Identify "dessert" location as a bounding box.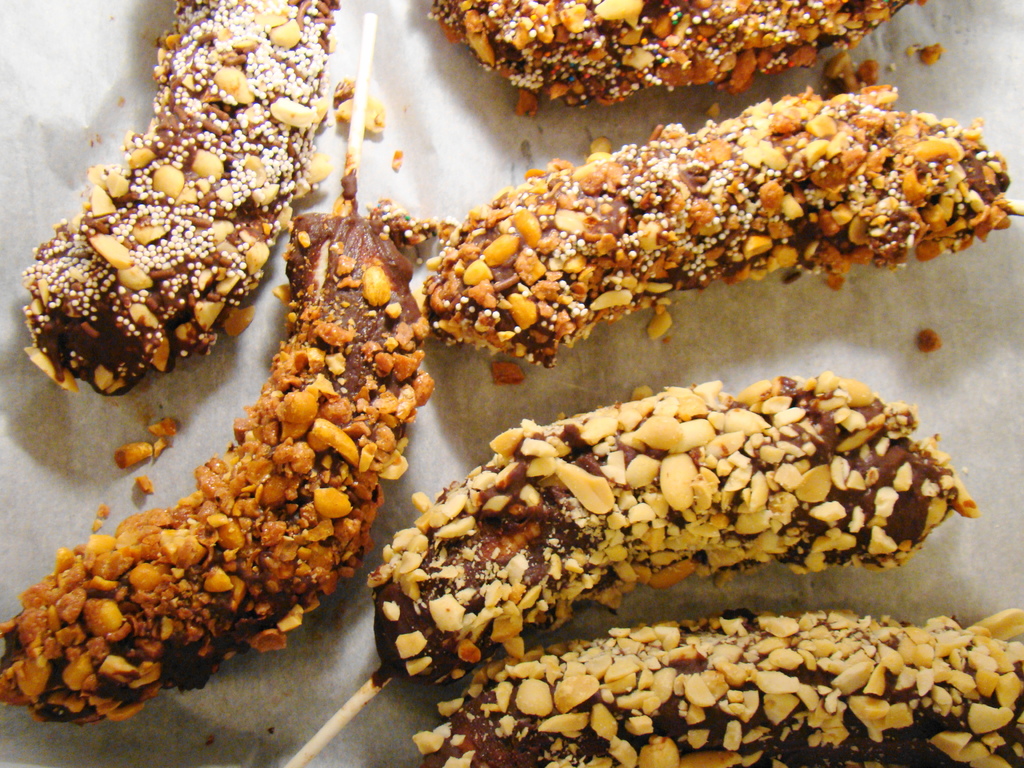
[20,0,340,395].
